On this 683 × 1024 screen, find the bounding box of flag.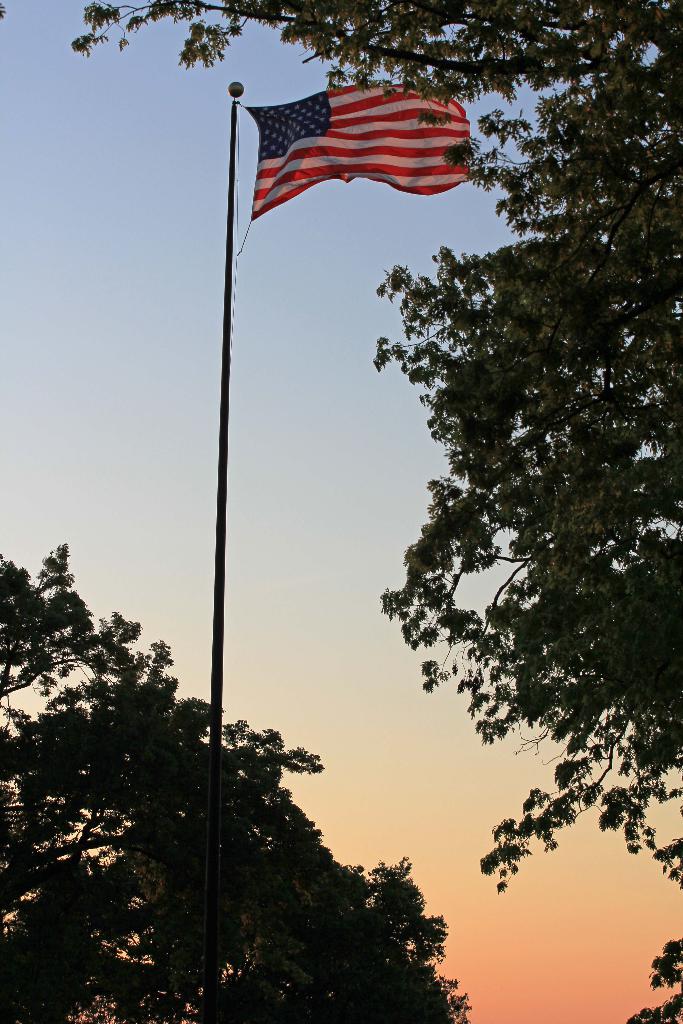
Bounding box: <box>221,73,462,209</box>.
